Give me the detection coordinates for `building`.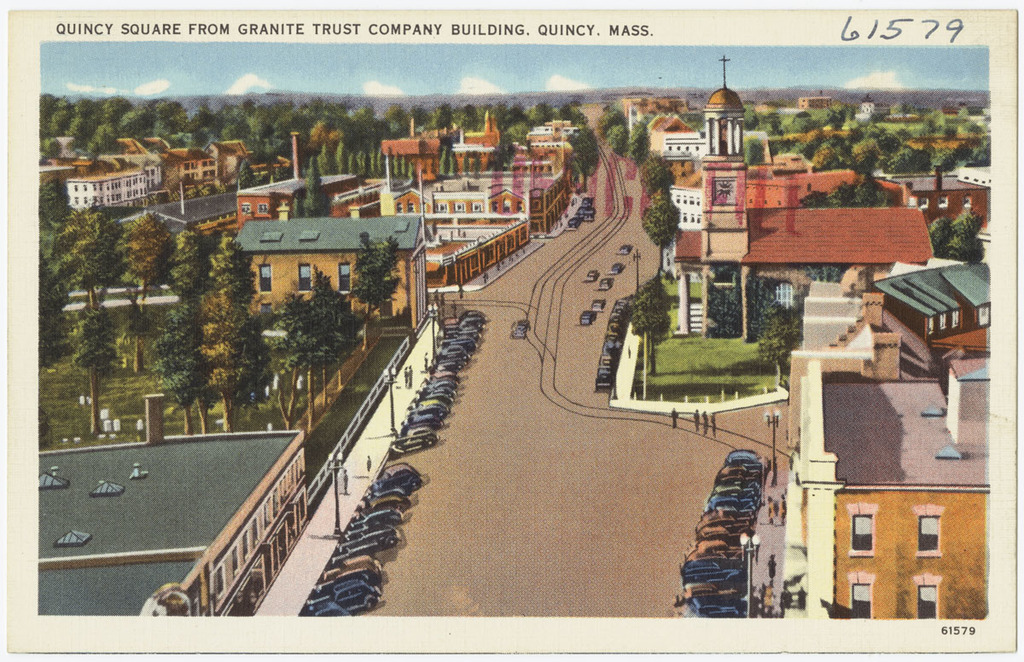
[797,91,830,107].
